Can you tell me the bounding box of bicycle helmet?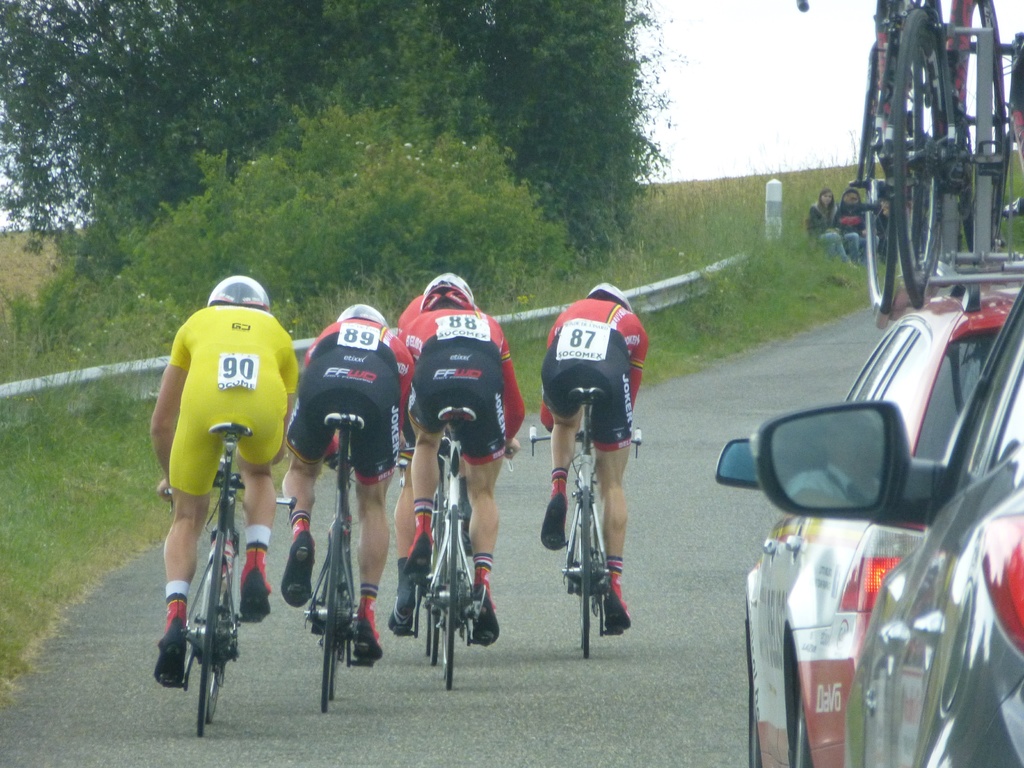
{"x1": 420, "y1": 276, "x2": 473, "y2": 310}.
